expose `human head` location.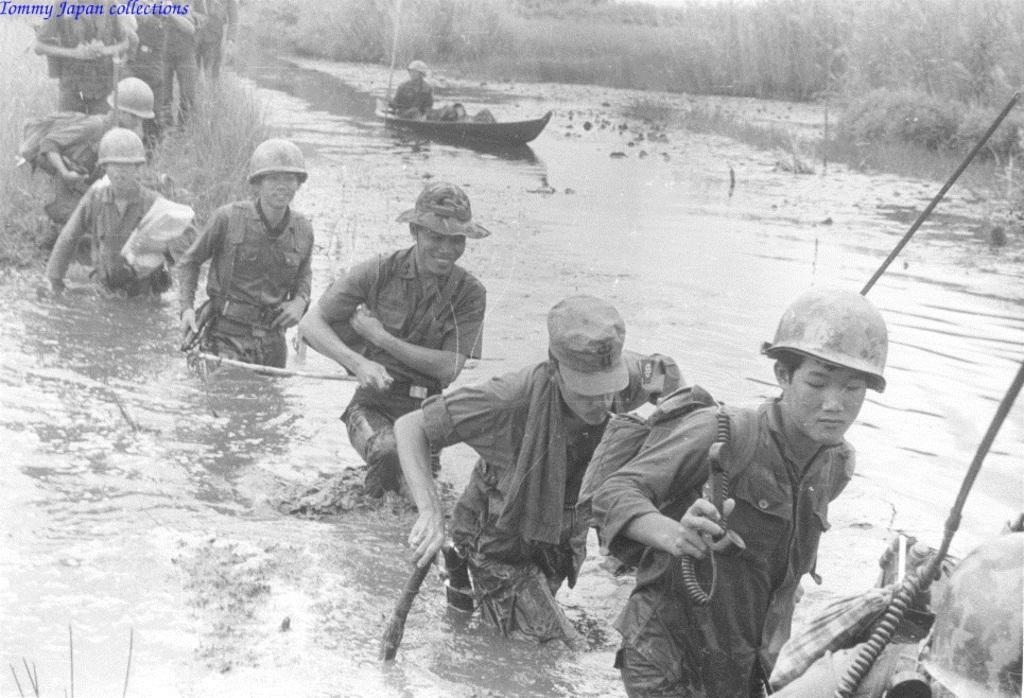
Exposed at [x1=411, y1=181, x2=468, y2=274].
